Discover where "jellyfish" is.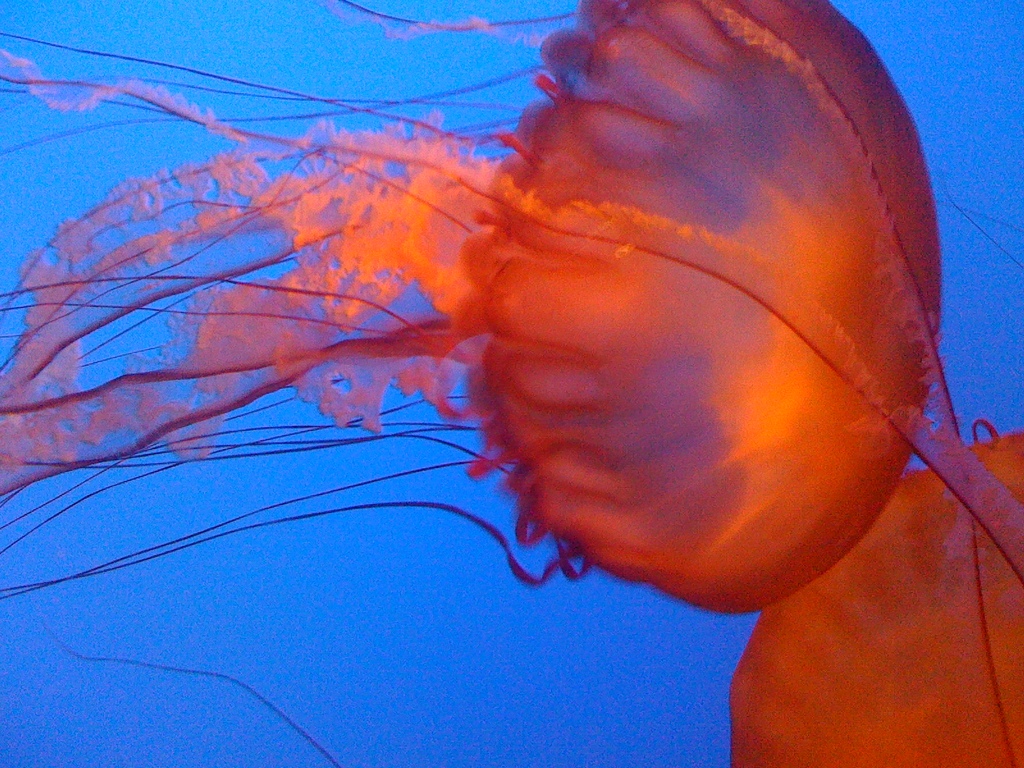
Discovered at 726:418:1023:767.
